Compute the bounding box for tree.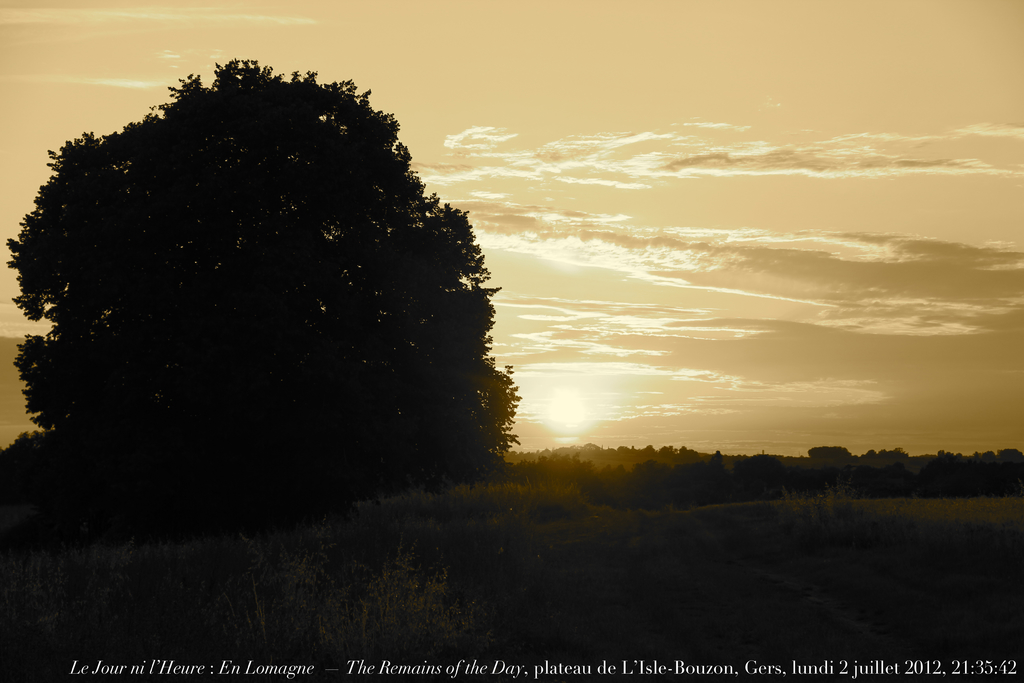
0 50 534 518.
